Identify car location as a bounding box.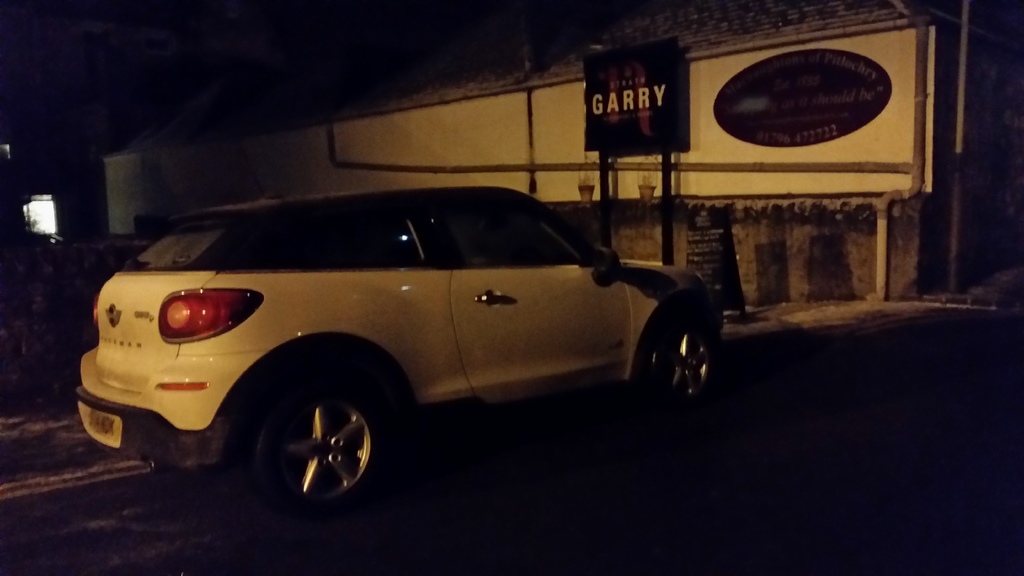
74, 180, 728, 512.
